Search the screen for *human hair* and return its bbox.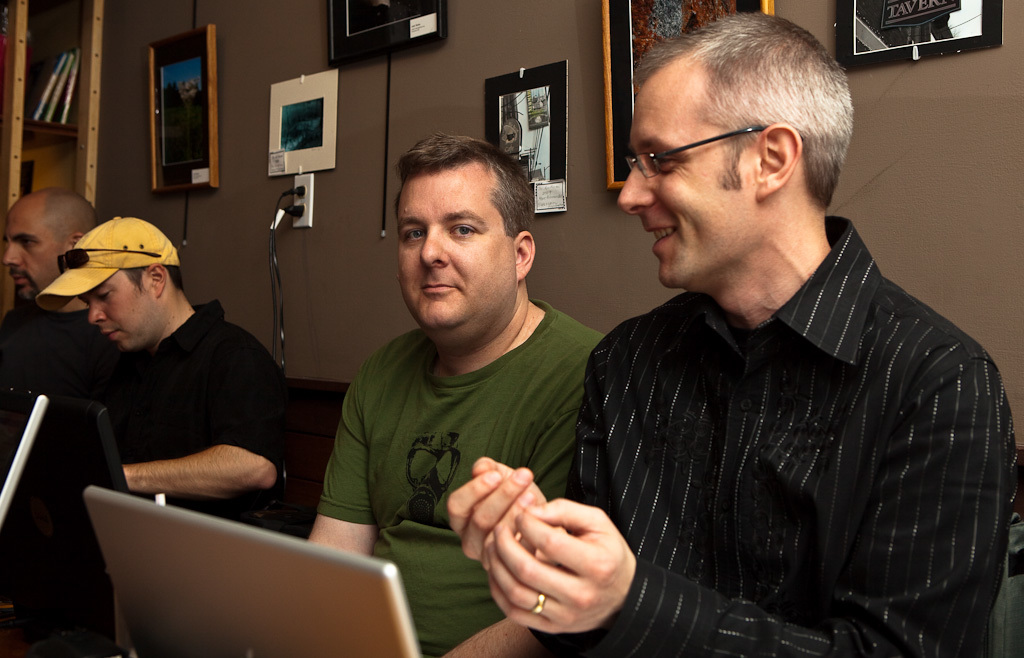
Found: (393,128,537,242).
